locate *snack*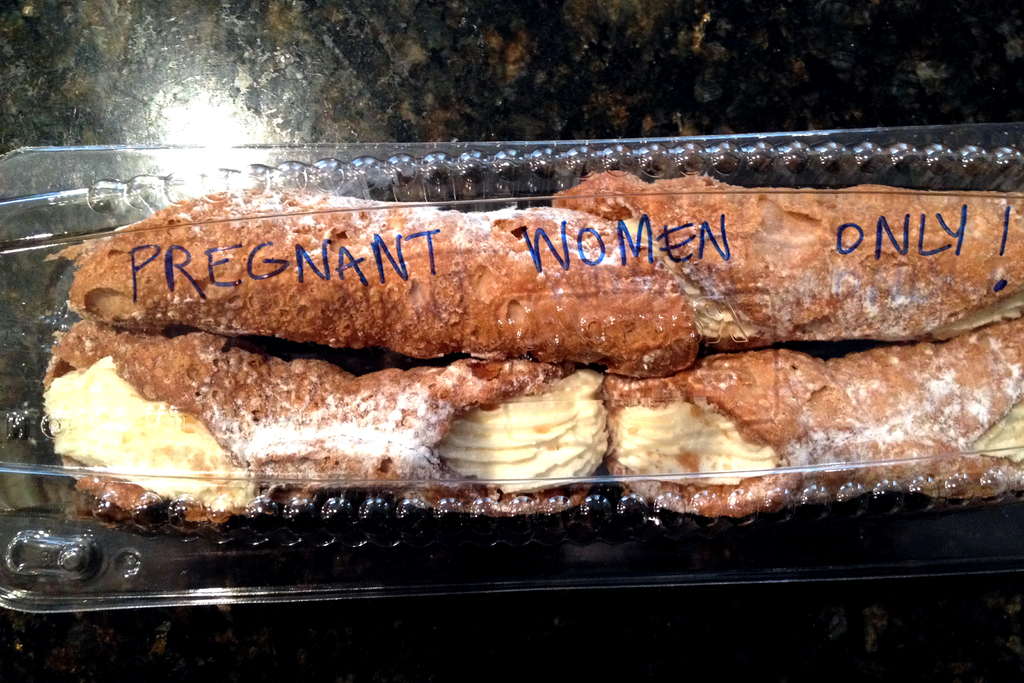
(61,192,699,381)
